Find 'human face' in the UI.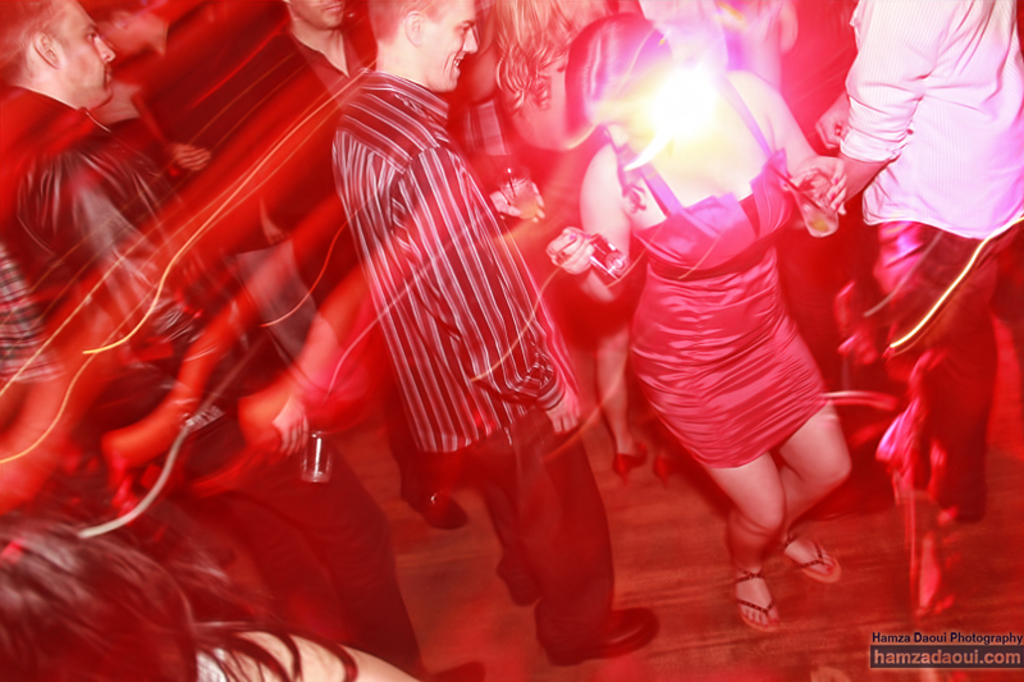
UI element at detection(50, 0, 118, 100).
